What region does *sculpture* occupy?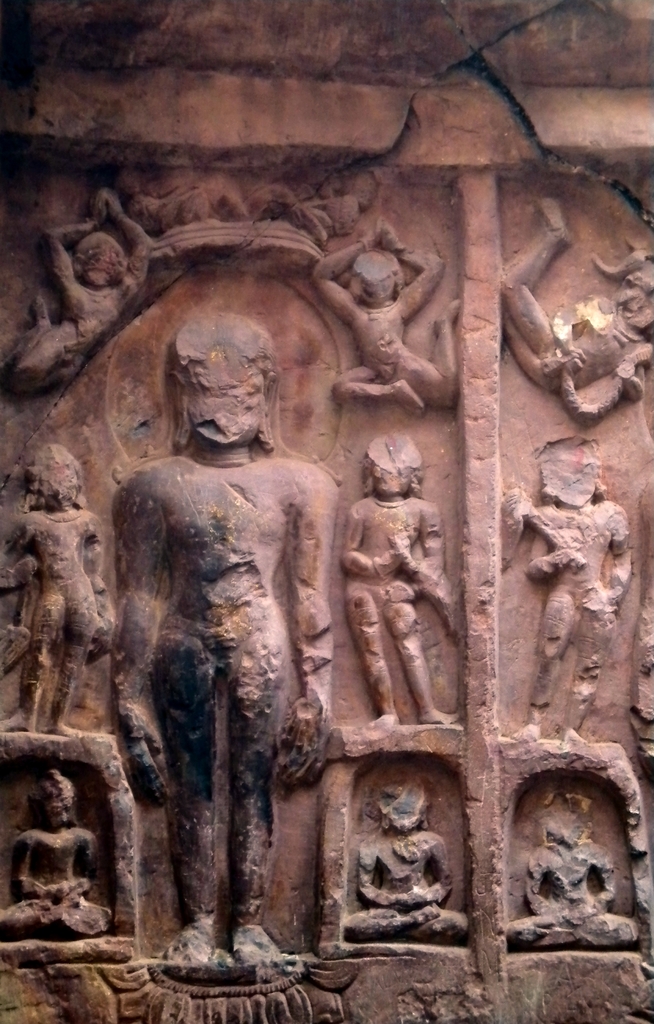
bbox=(309, 212, 463, 413).
